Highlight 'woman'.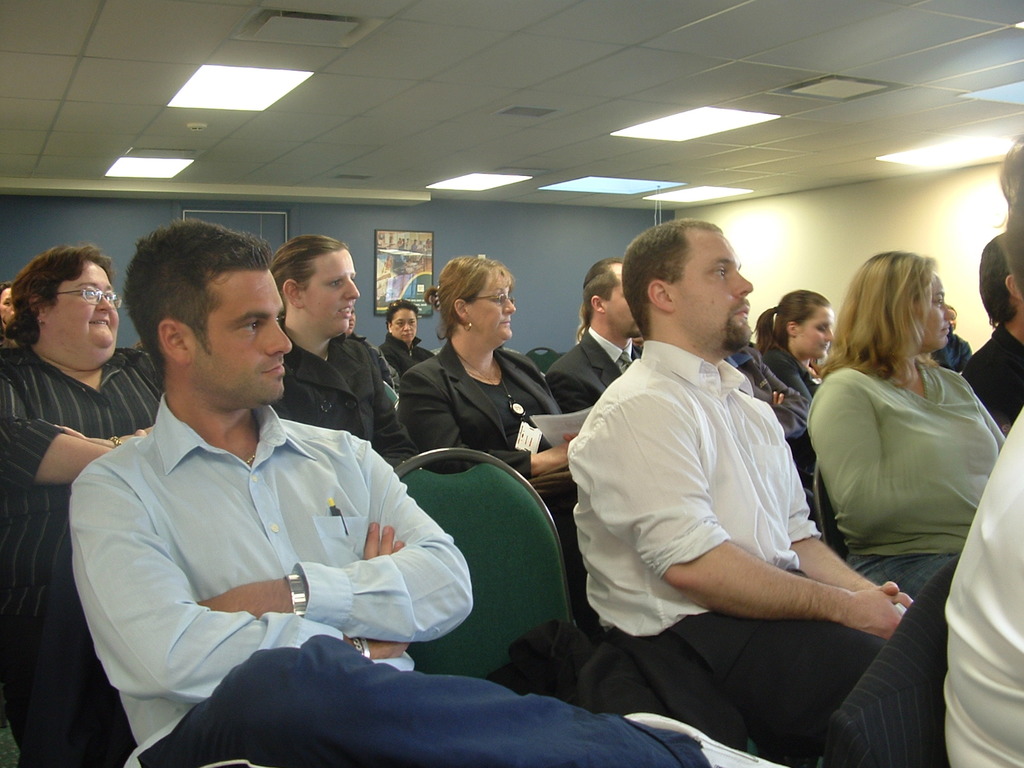
Highlighted region: (786, 243, 996, 688).
